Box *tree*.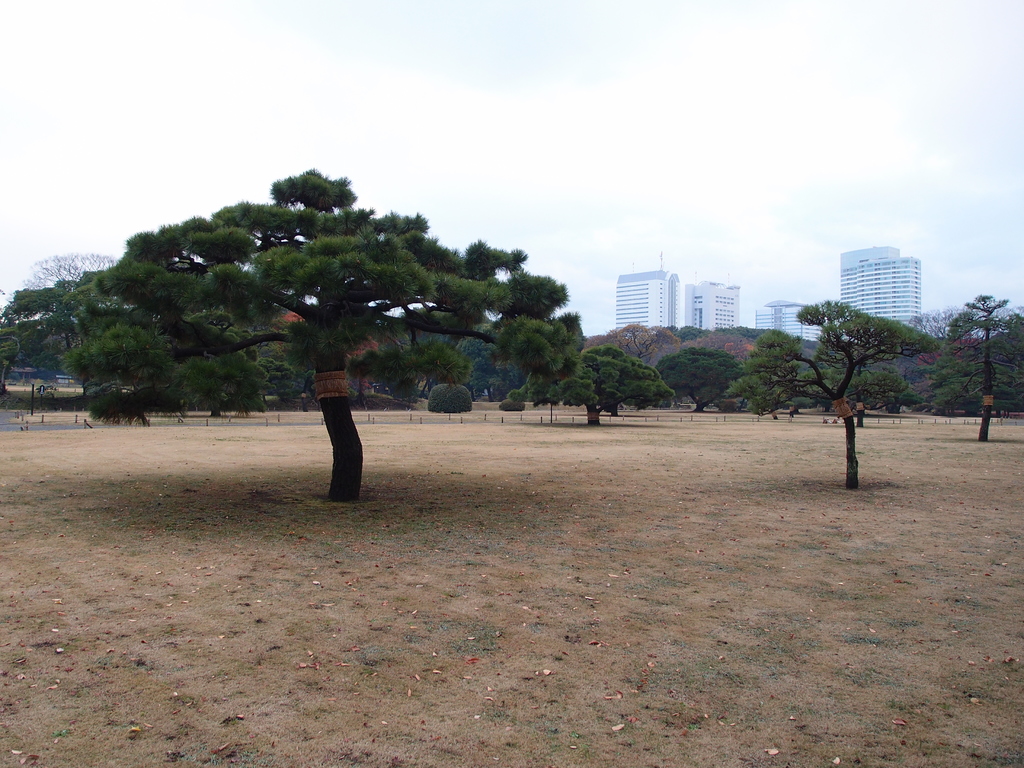
<bbox>24, 249, 117, 286</bbox>.
